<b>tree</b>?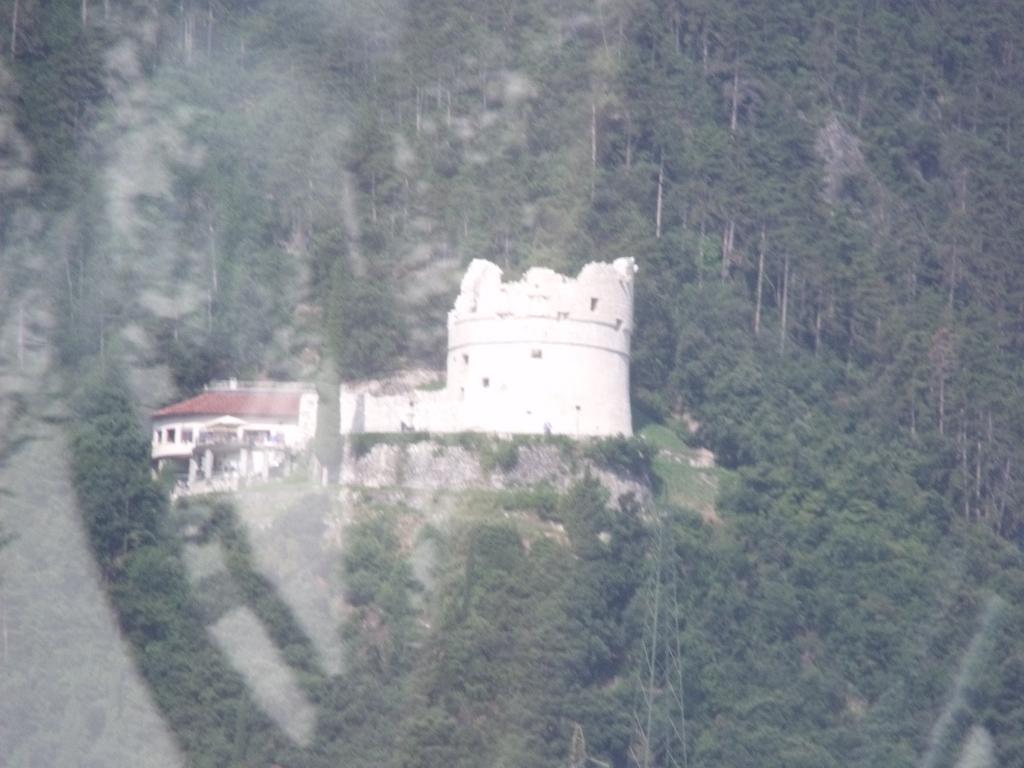
(316,248,408,383)
